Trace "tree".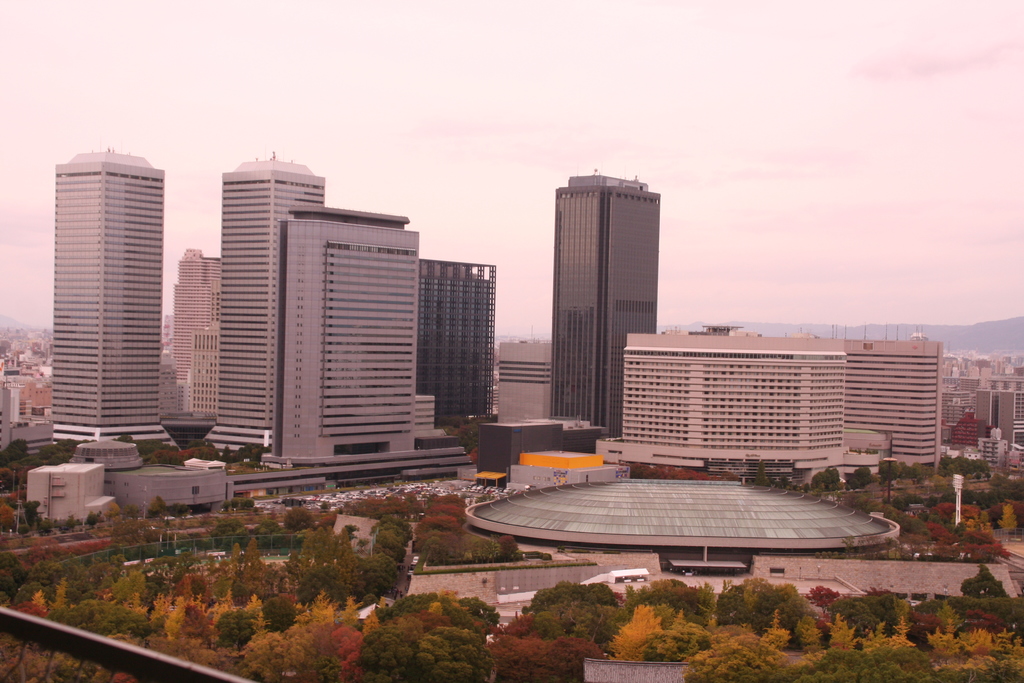
Traced to x1=443 y1=415 x2=494 y2=457.
